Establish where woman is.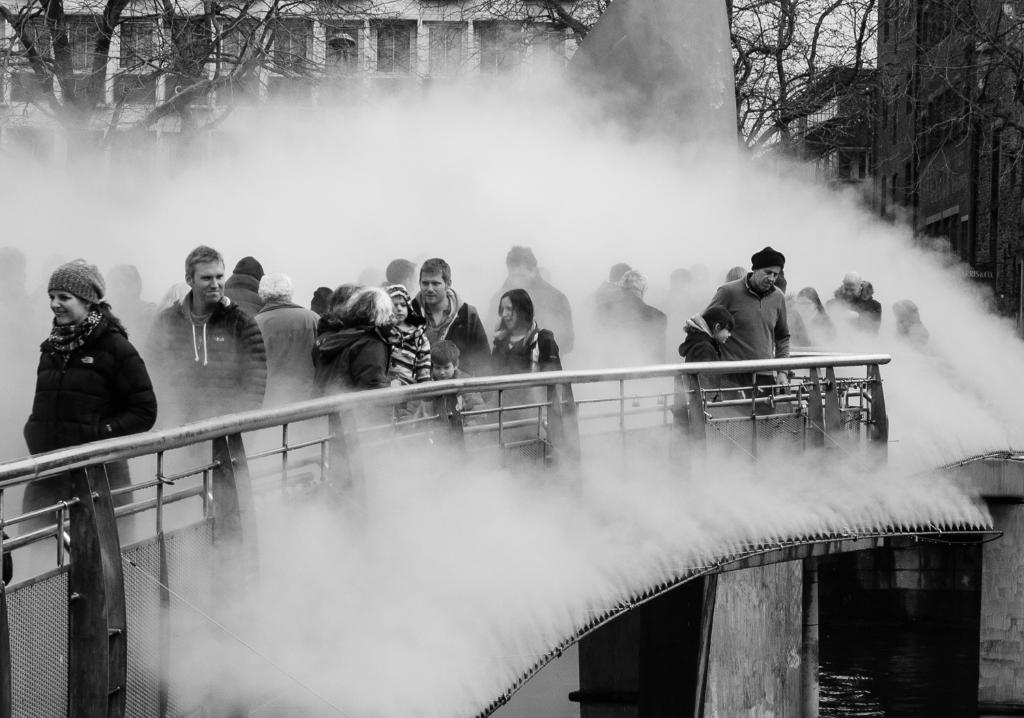
Established at <box>307,285,396,436</box>.
